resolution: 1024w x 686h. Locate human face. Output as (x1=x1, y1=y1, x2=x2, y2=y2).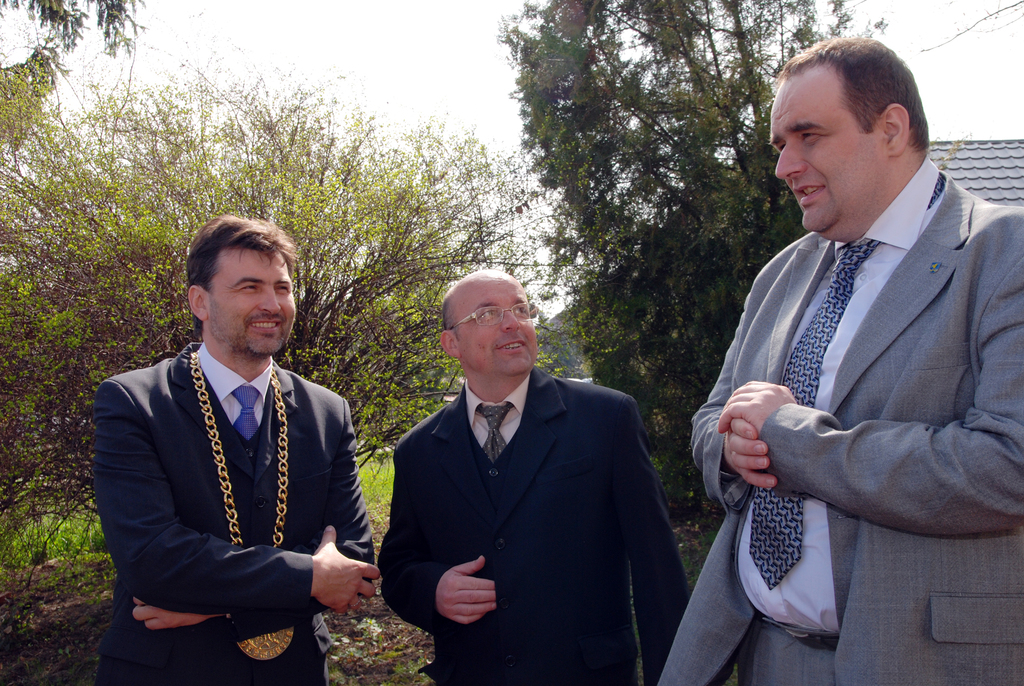
(x1=208, y1=247, x2=292, y2=348).
